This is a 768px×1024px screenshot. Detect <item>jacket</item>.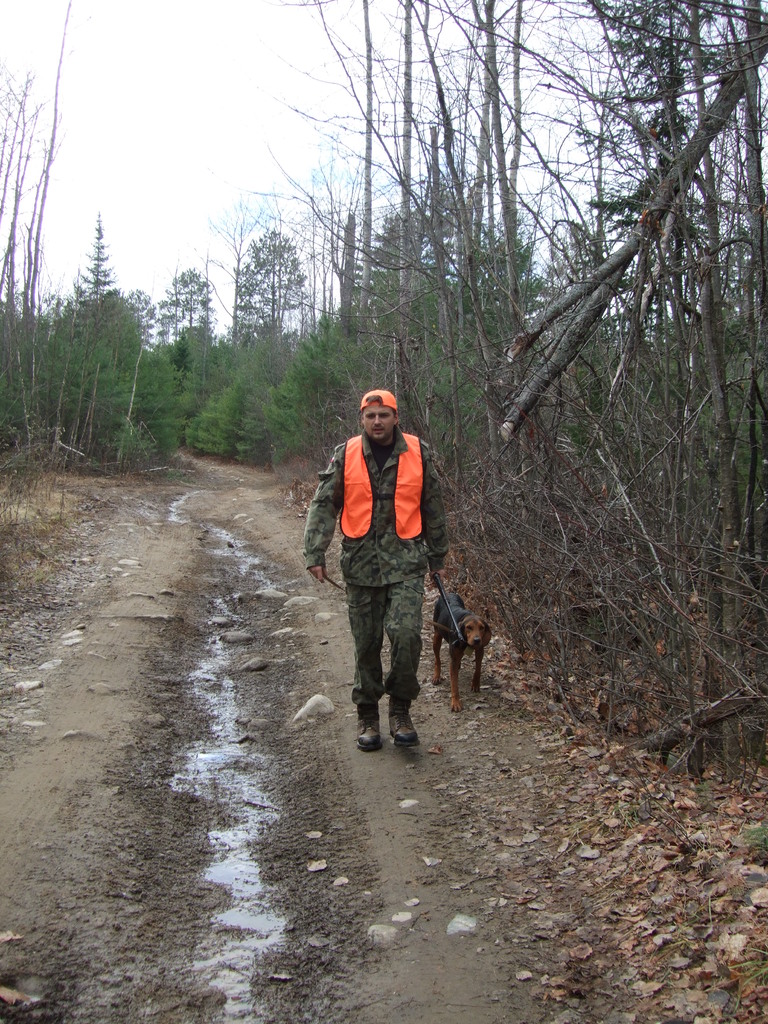
{"left": 328, "top": 402, "right": 440, "bottom": 546}.
